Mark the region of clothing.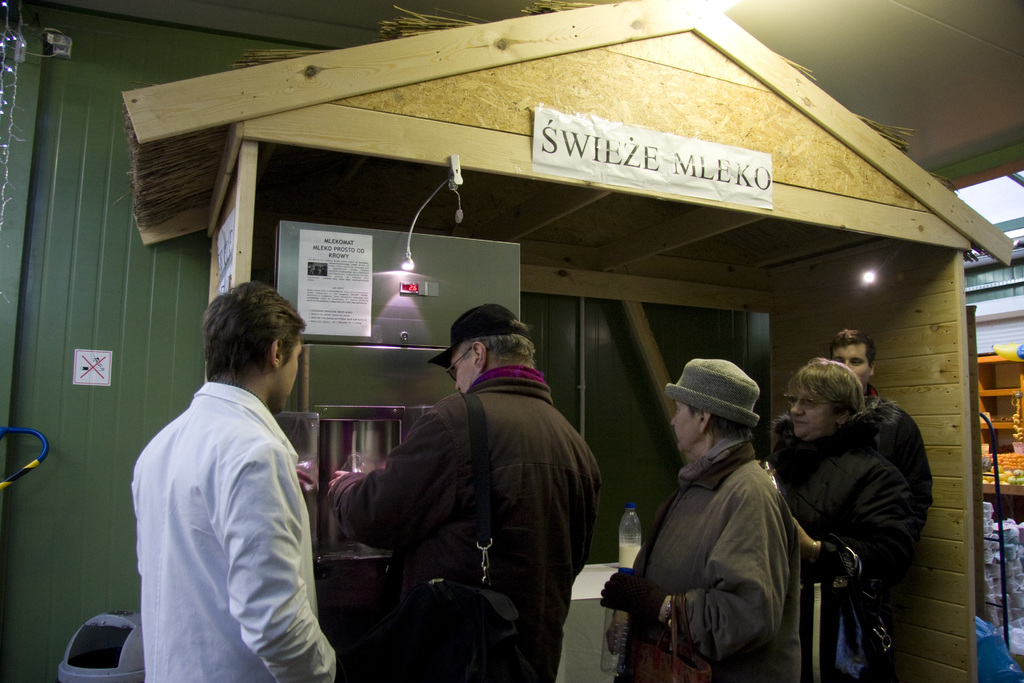
Region: bbox(864, 381, 932, 541).
